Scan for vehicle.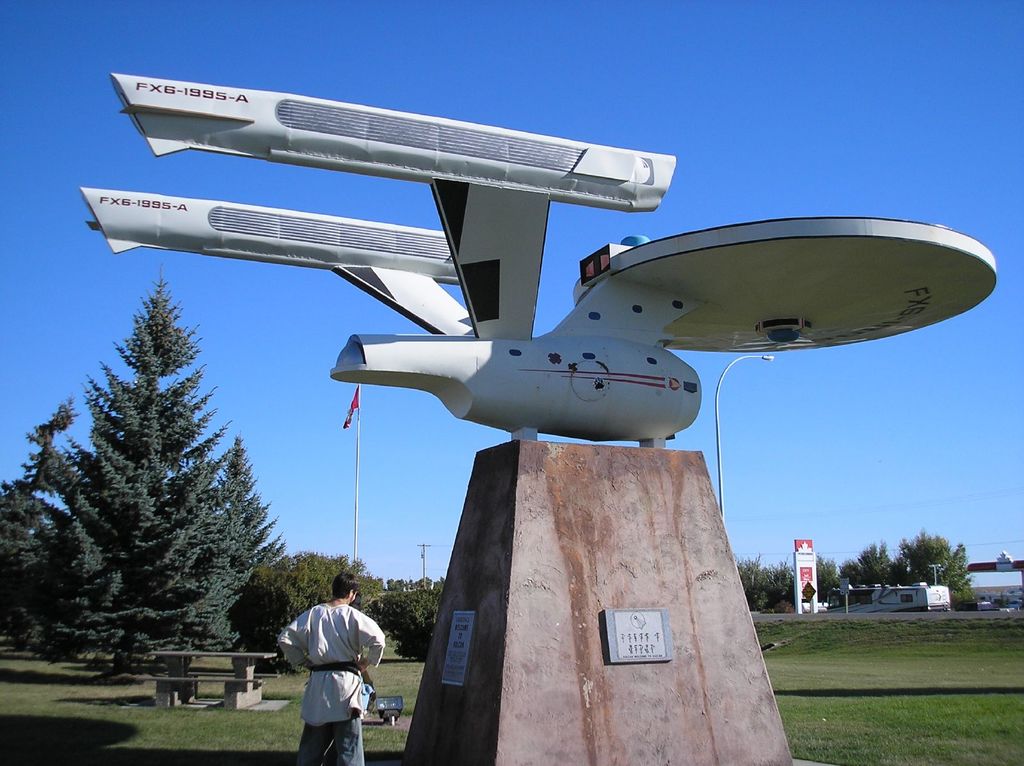
Scan result: (x1=826, y1=580, x2=953, y2=614).
